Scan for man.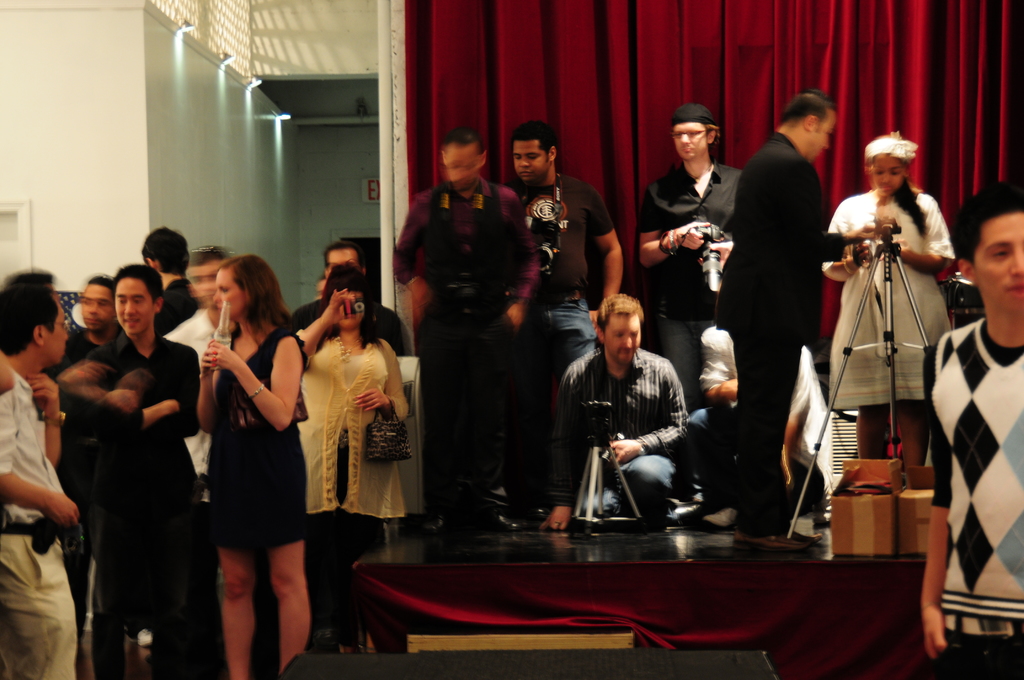
Scan result: [540,292,691,528].
